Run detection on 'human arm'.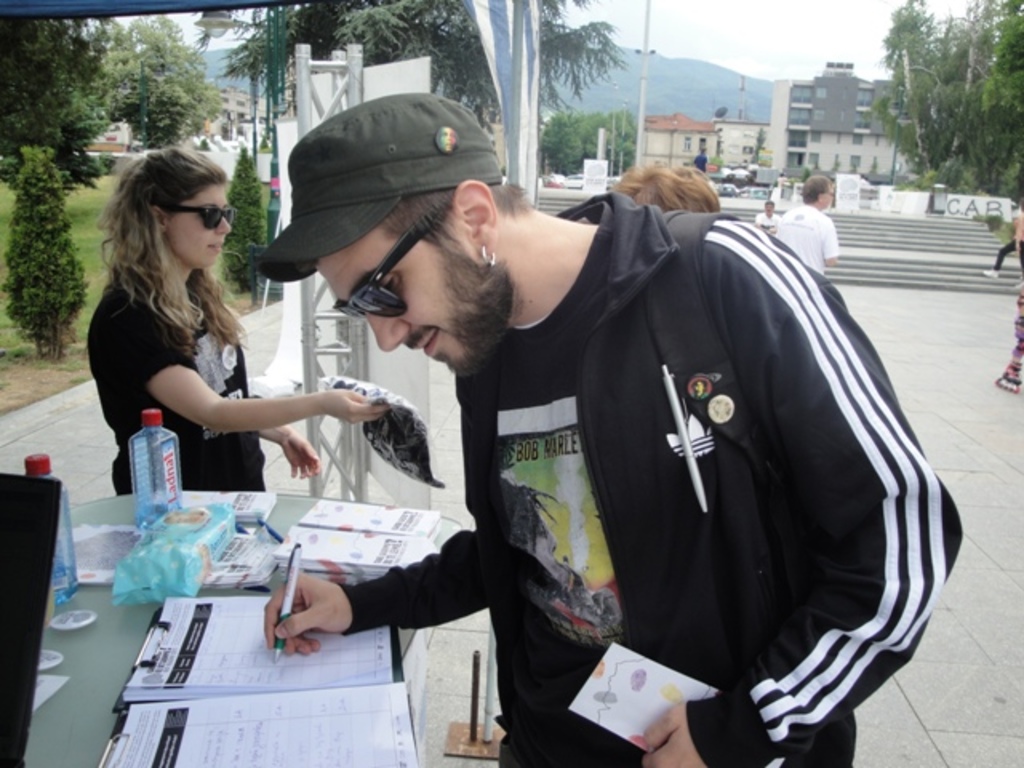
Result: left=646, top=234, right=970, bottom=766.
